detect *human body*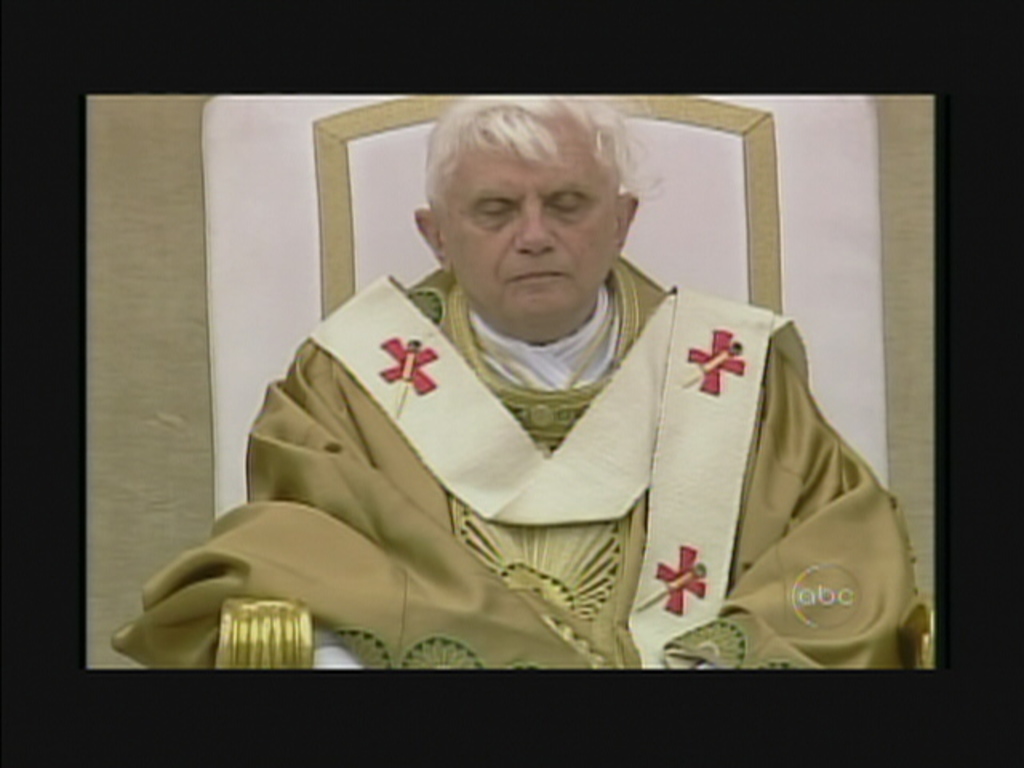
186 125 872 675
